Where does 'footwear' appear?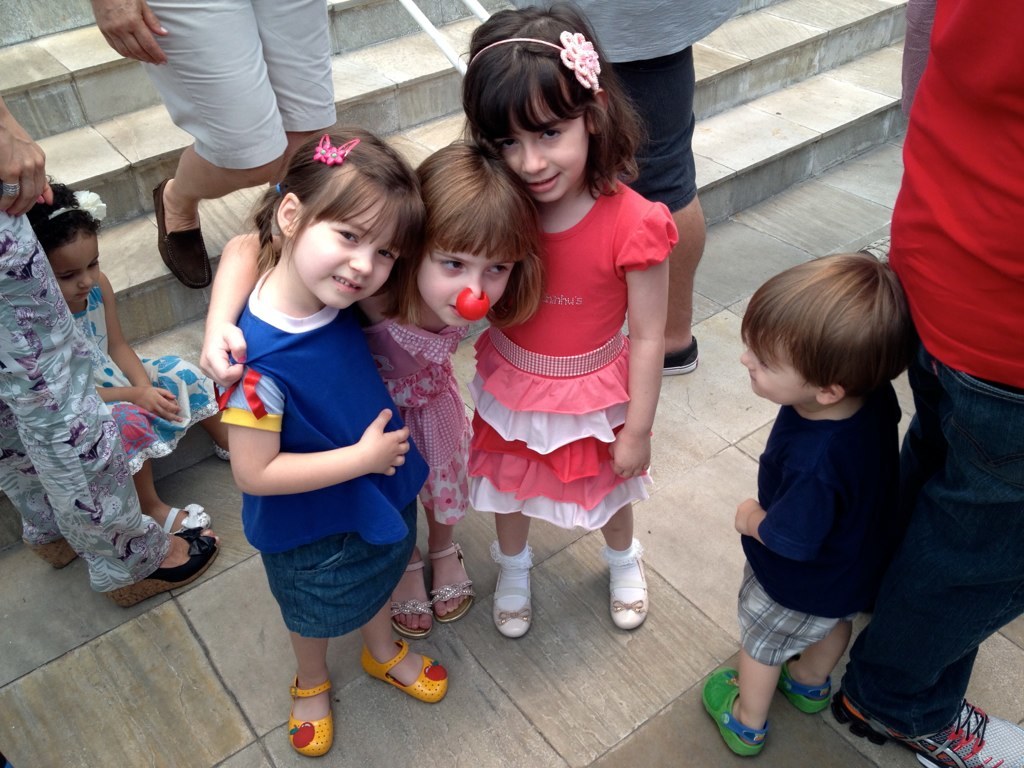
Appears at x1=25 y1=540 x2=78 y2=573.
